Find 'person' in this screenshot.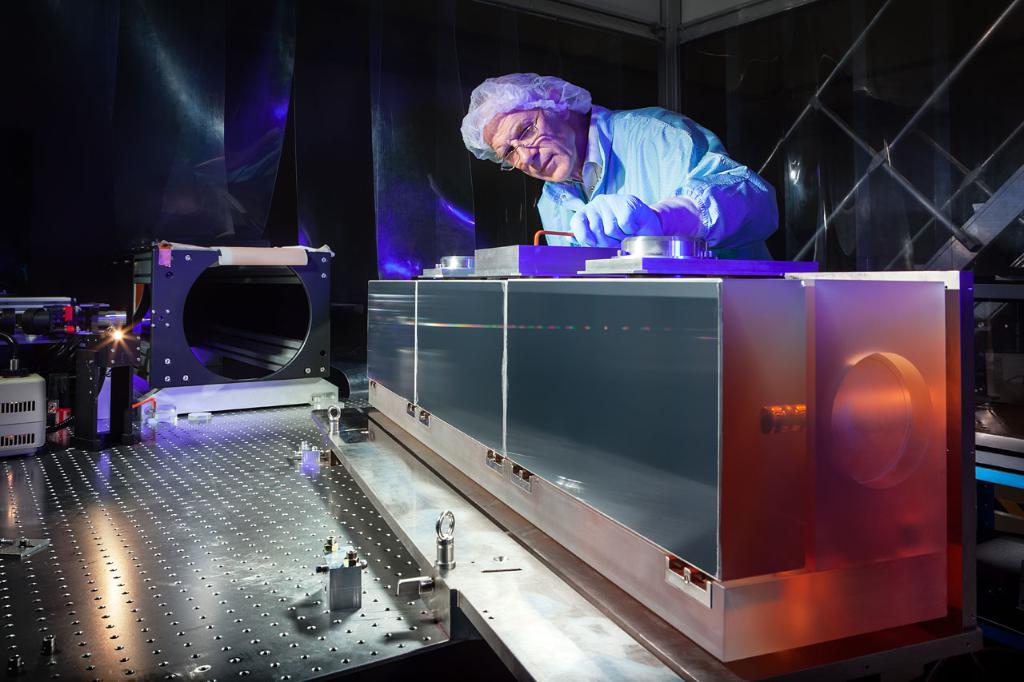
The bounding box for 'person' is <region>449, 62, 783, 281</region>.
